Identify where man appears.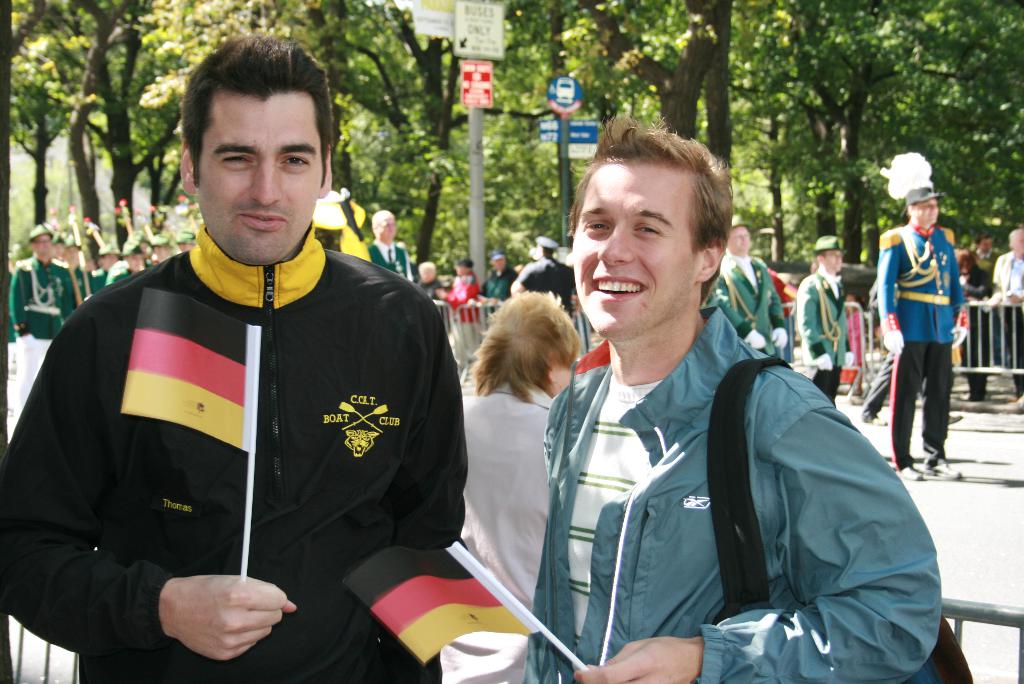
Appears at [880,163,960,478].
